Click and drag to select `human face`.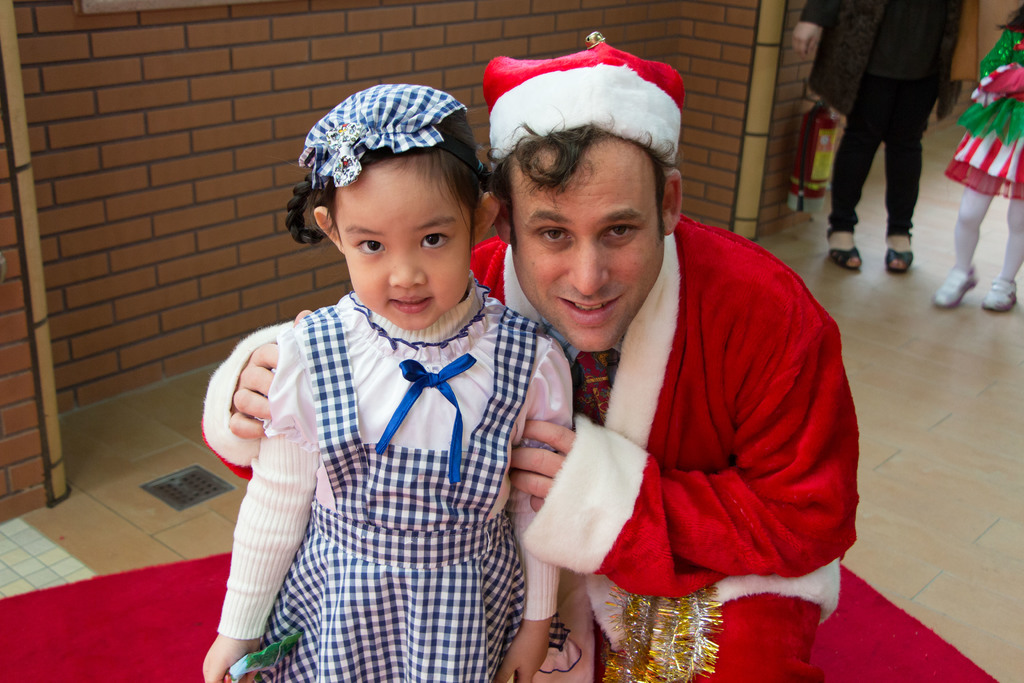
Selection: [x1=335, y1=157, x2=472, y2=329].
